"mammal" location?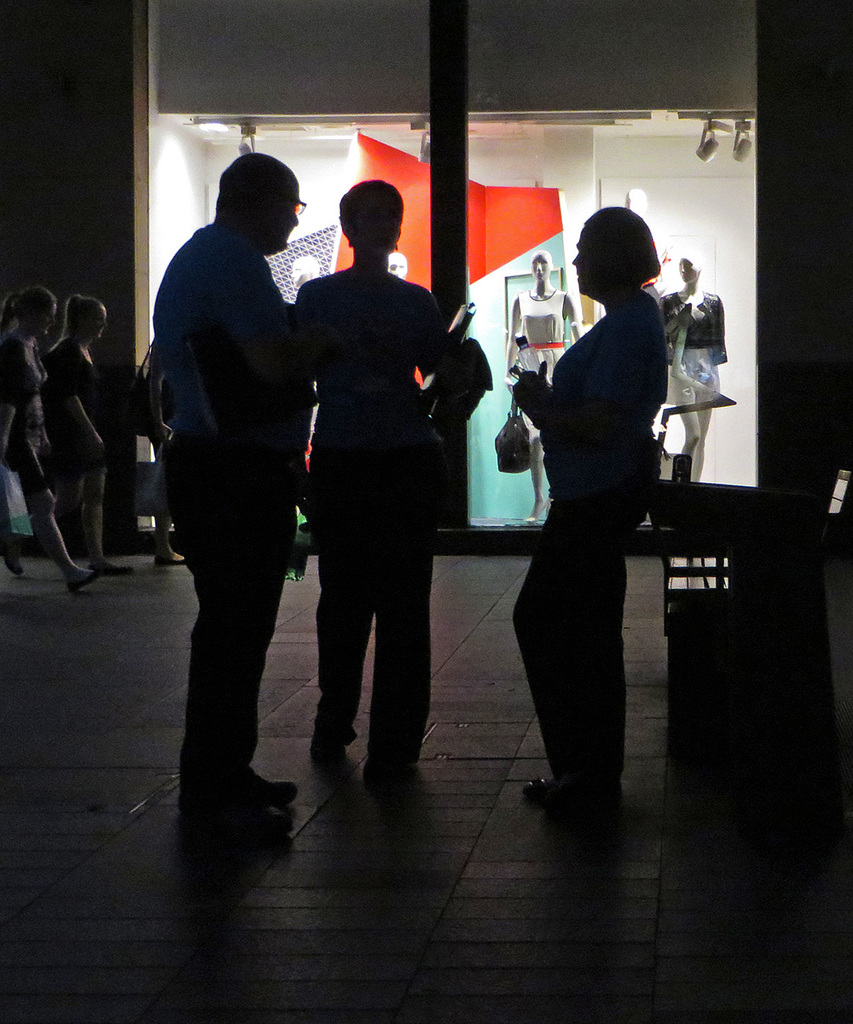
region(504, 203, 659, 833)
